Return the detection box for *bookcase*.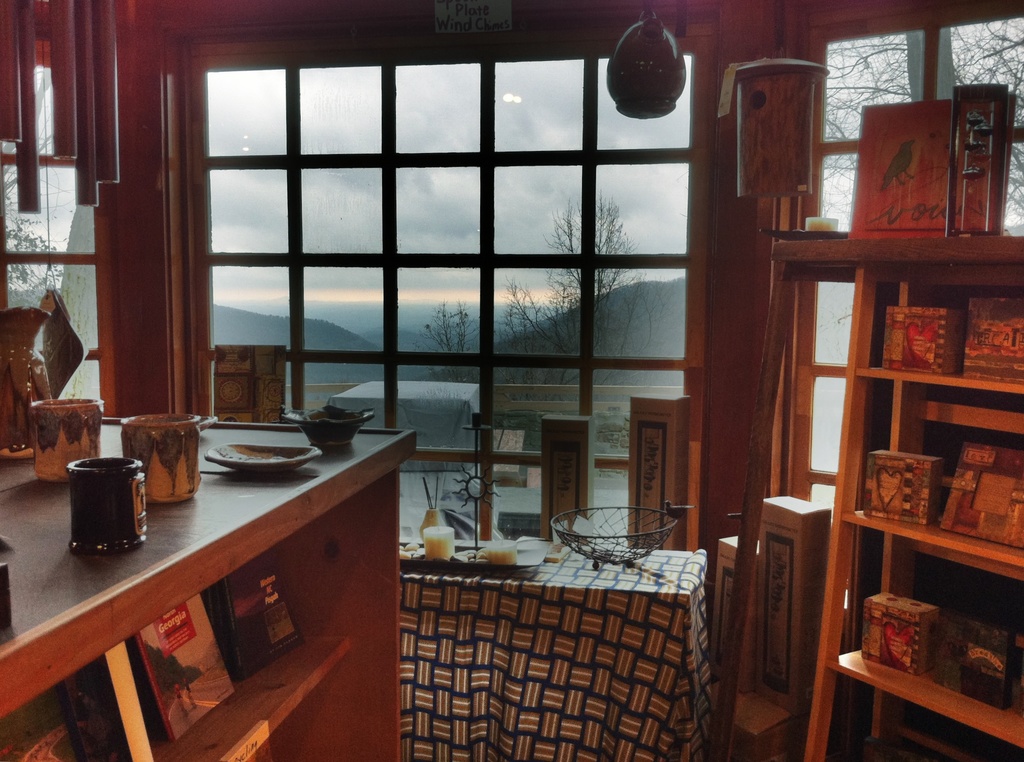
<bbox>0, 430, 424, 761</bbox>.
